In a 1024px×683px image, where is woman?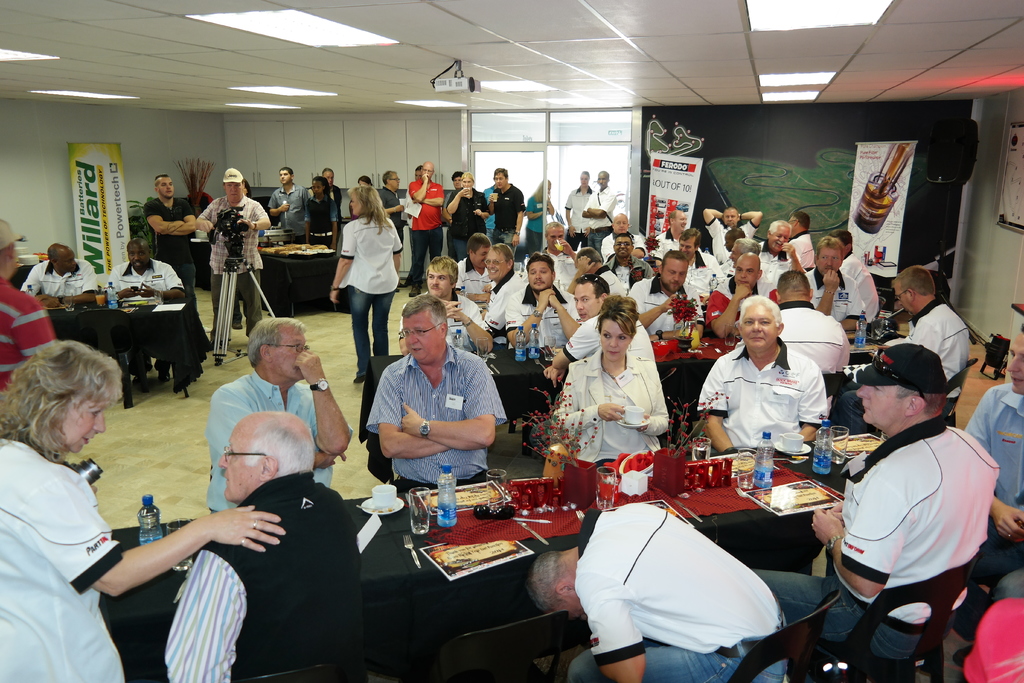
bbox(0, 340, 286, 682).
